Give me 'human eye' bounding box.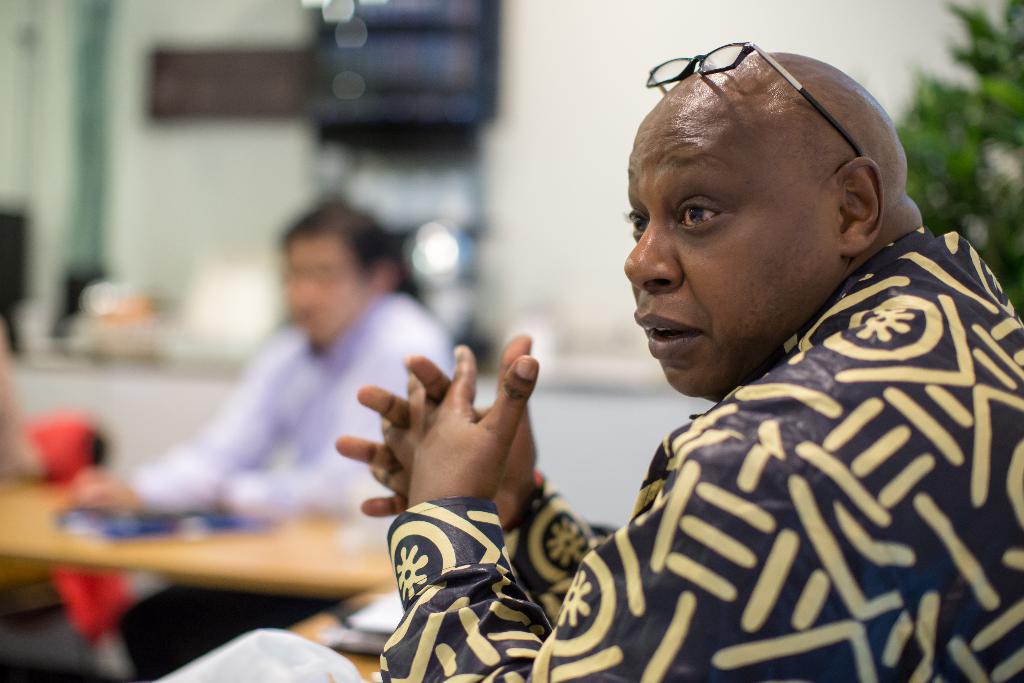
locate(619, 204, 650, 242).
